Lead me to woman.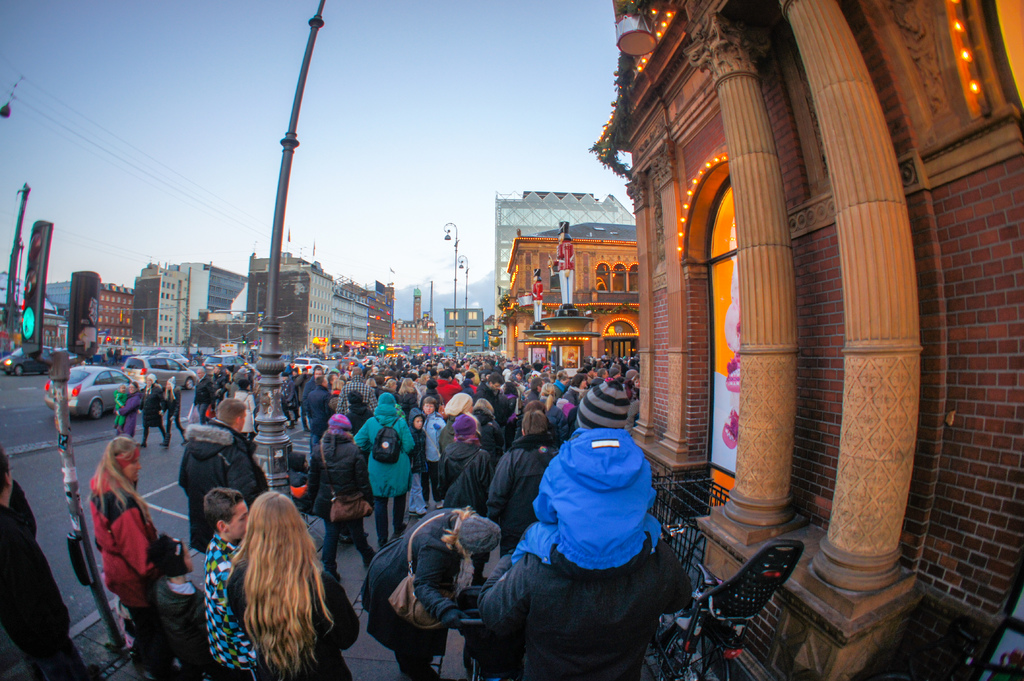
Lead to l=196, t=484, r=256, b=680.
